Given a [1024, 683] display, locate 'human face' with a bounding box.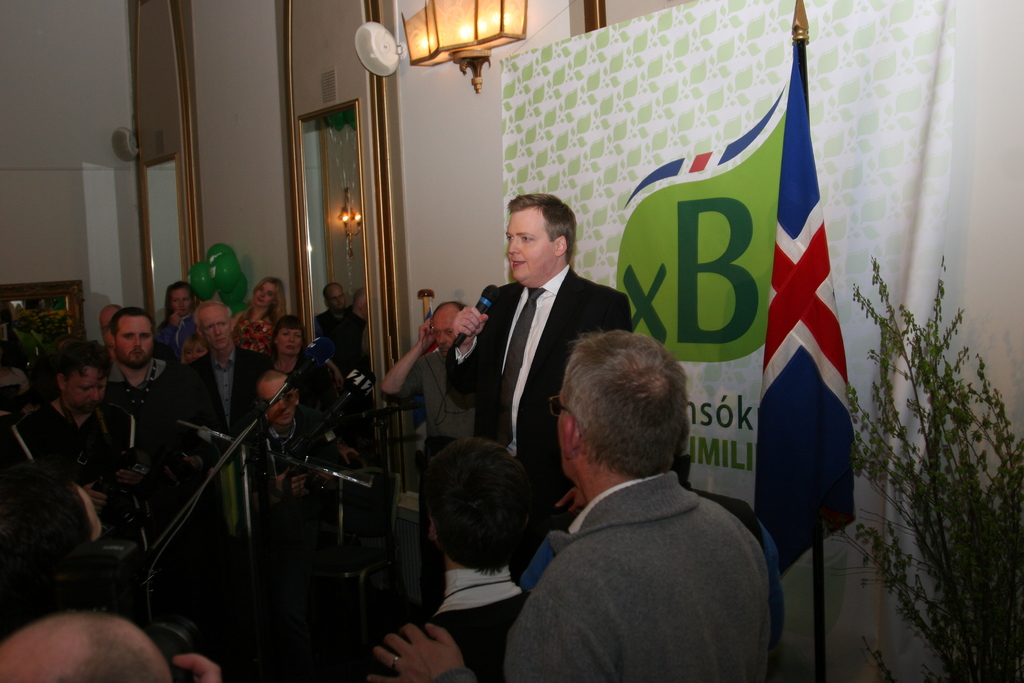
Located: box=[168, 288, 192, 314].
